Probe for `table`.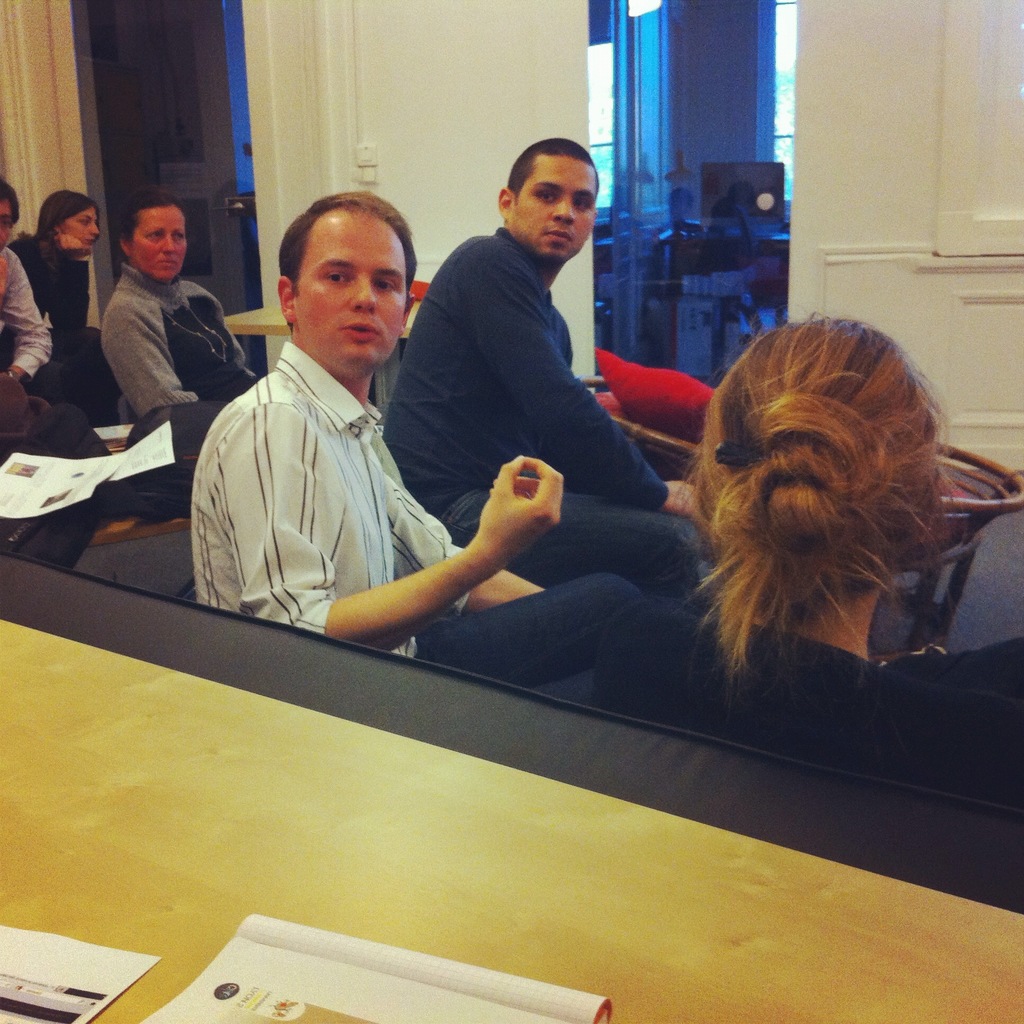
Probe result: select_region(221, 284, 420, 337).
